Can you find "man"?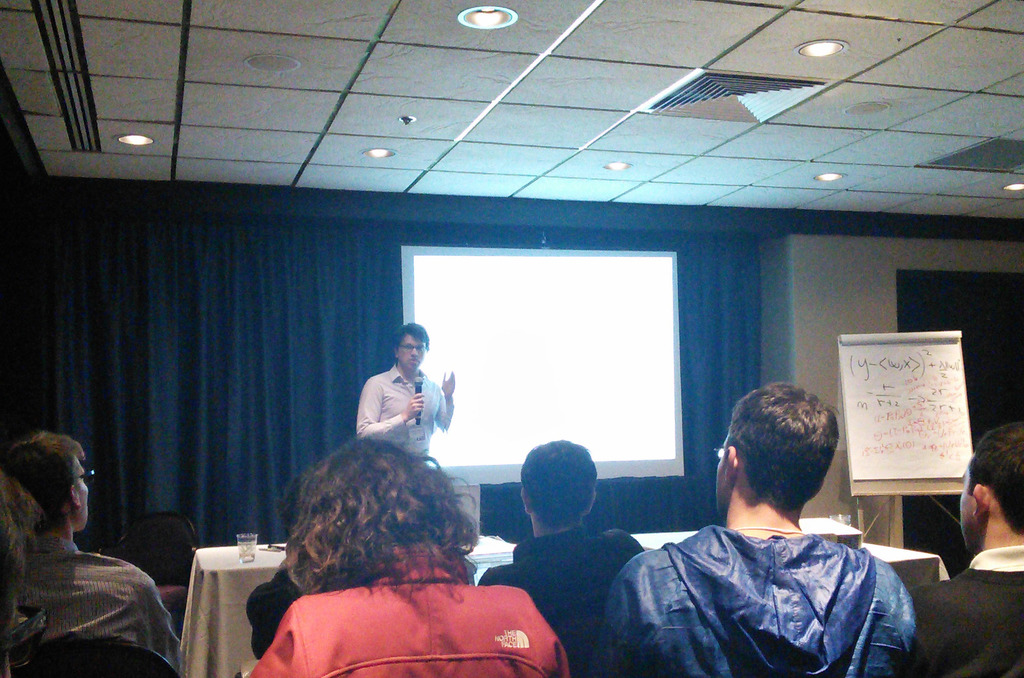
Yes, bounding box: (354, 320, 456, 469).
